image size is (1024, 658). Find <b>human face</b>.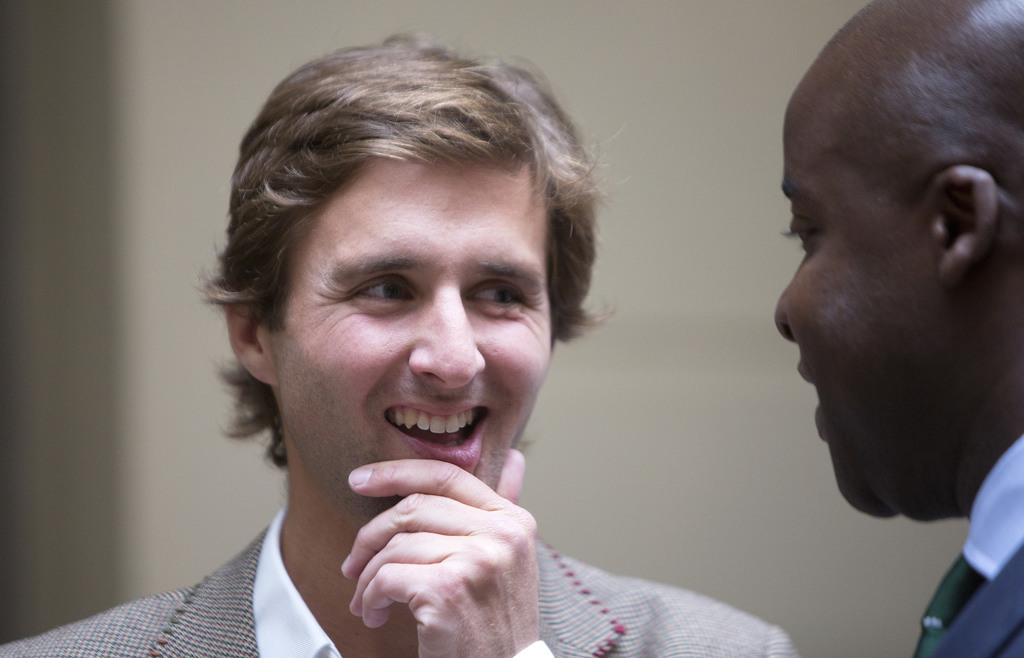
<bbox>776, 29, 964, 522</bbox>.
